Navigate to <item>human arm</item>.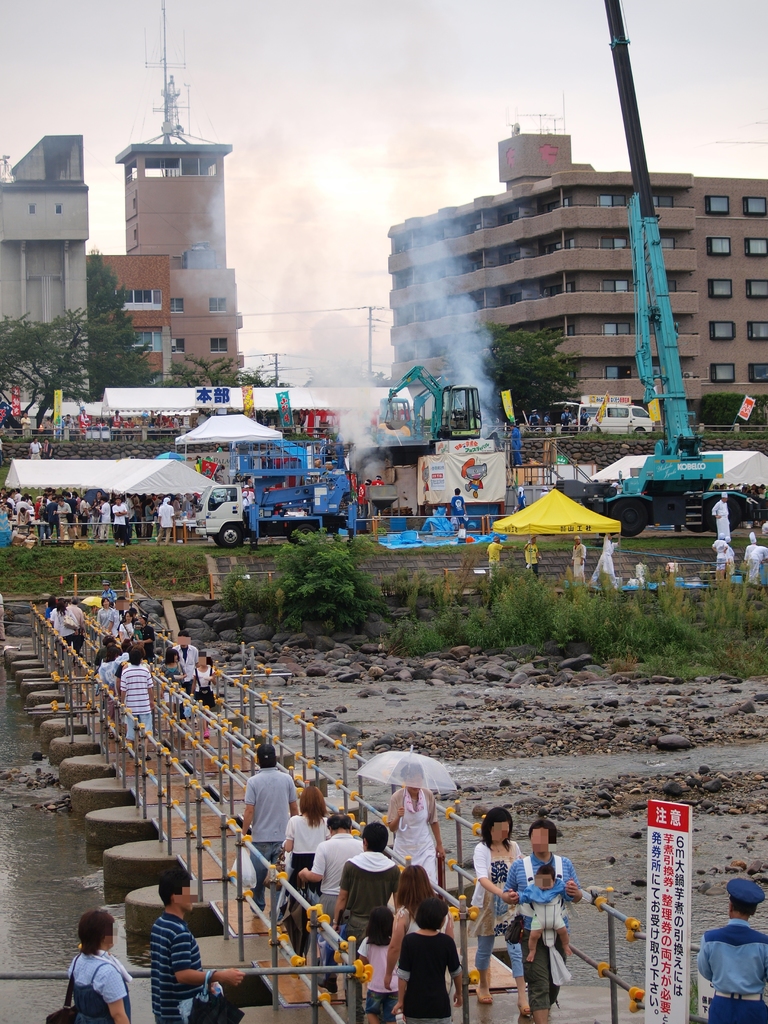
Navigation target: 709/500/721/519.
